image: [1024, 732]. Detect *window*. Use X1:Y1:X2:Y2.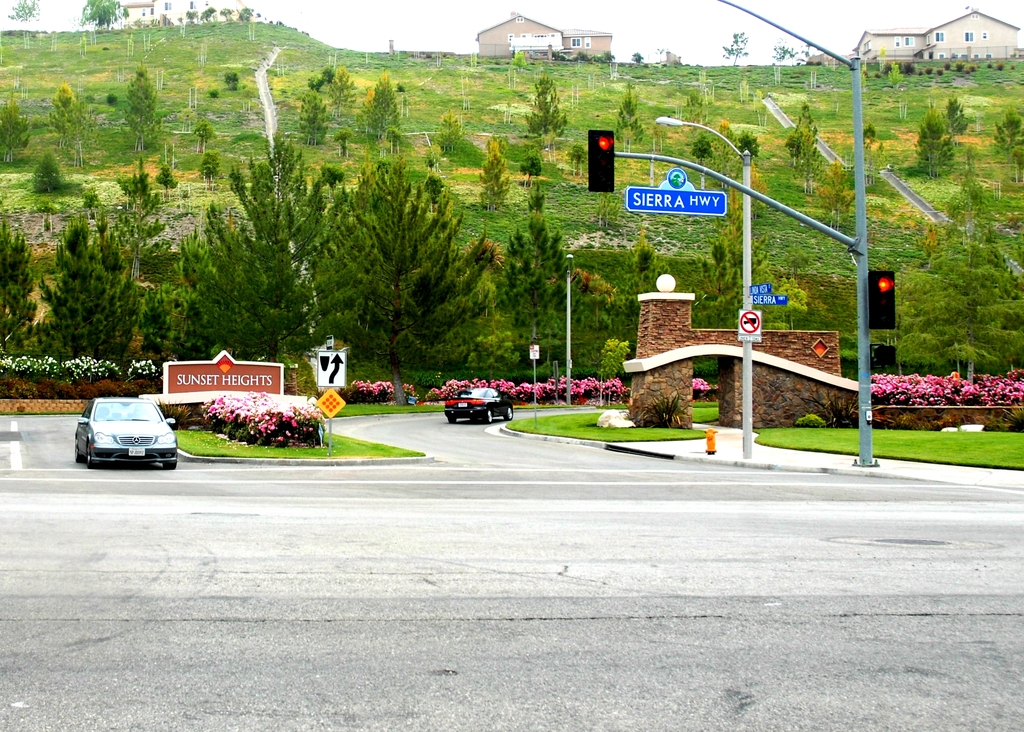
508:32:510:45.
